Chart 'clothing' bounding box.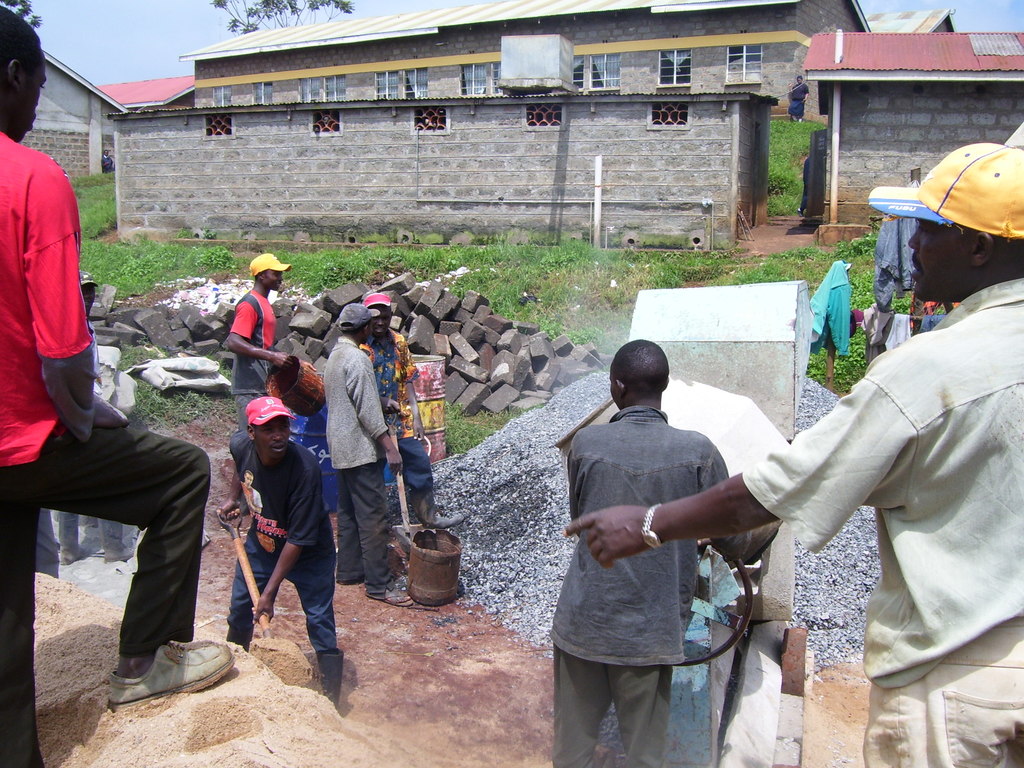
Charted: 232/436/341/653.
